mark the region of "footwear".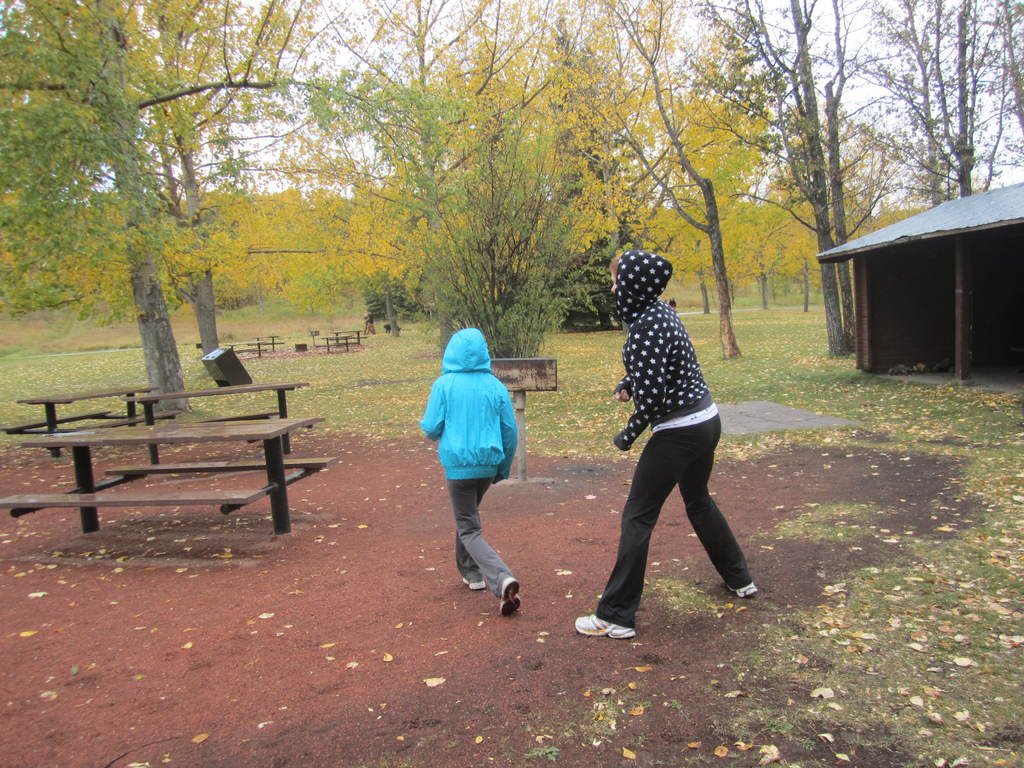
Region: [462, 580, 487, 591].
